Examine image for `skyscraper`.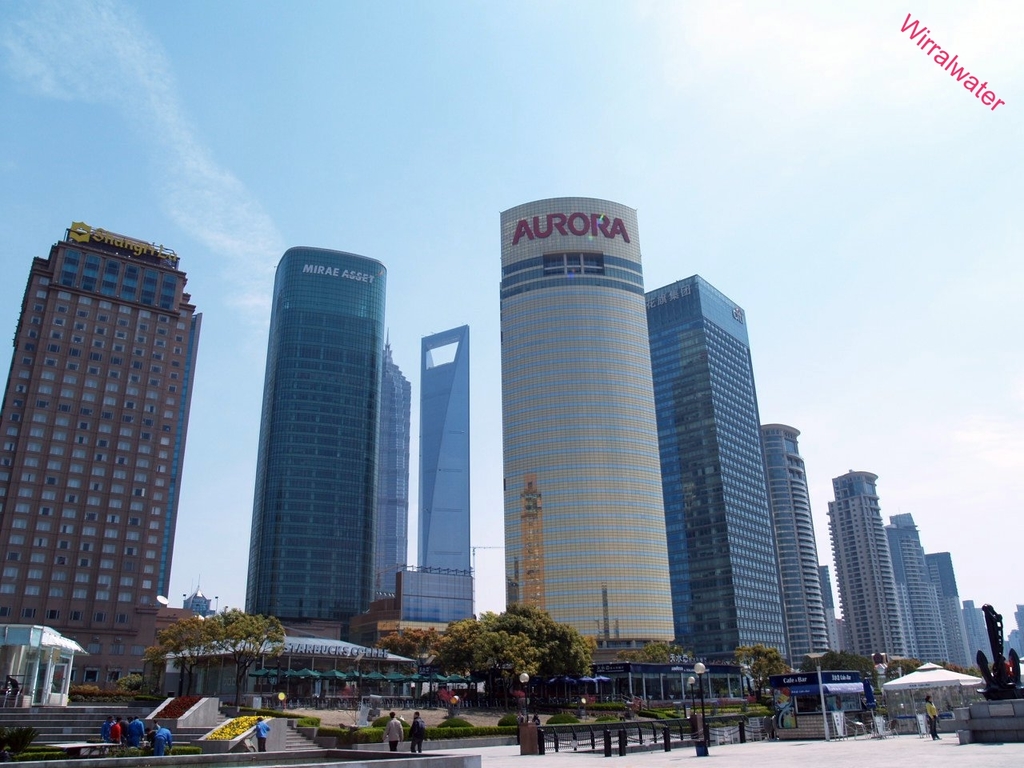
Examination result: rect(395, 330, 472, 622).
